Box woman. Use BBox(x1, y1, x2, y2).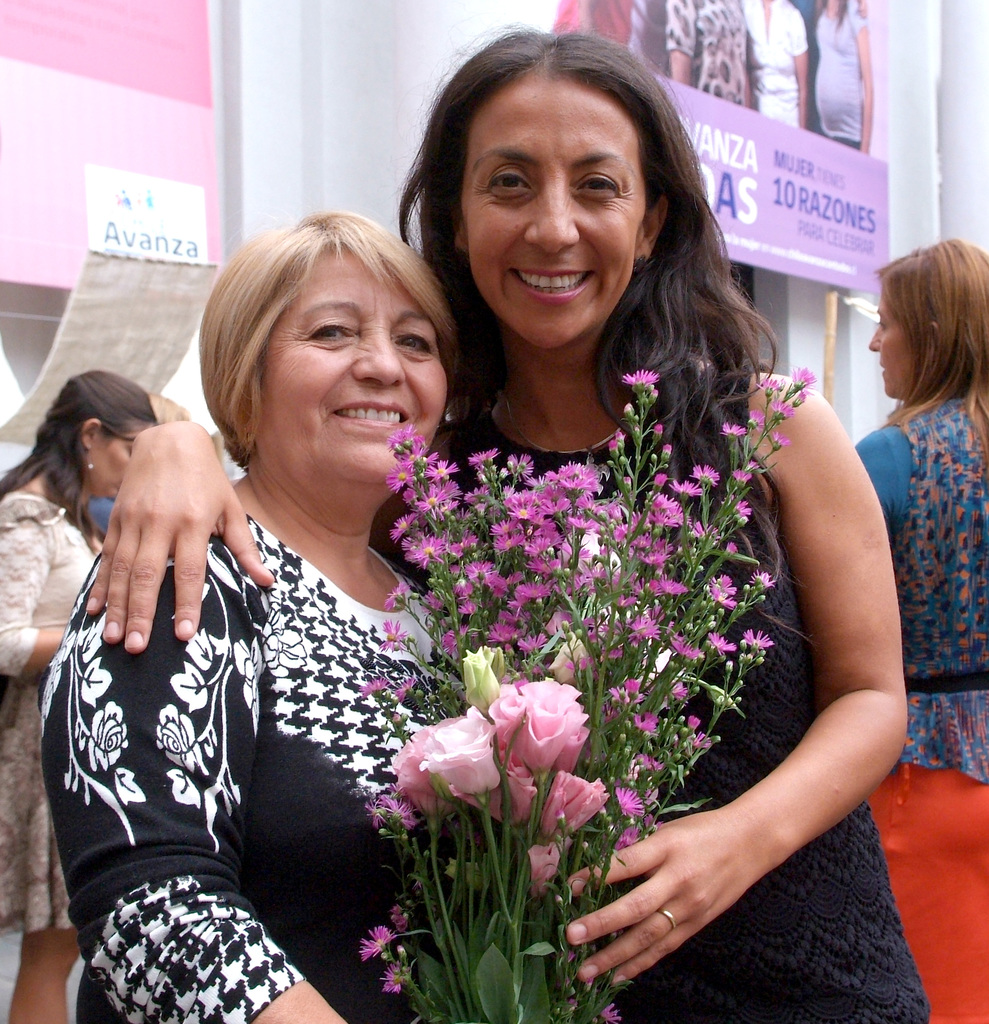
BBox(854, 233, 988, 1023).
